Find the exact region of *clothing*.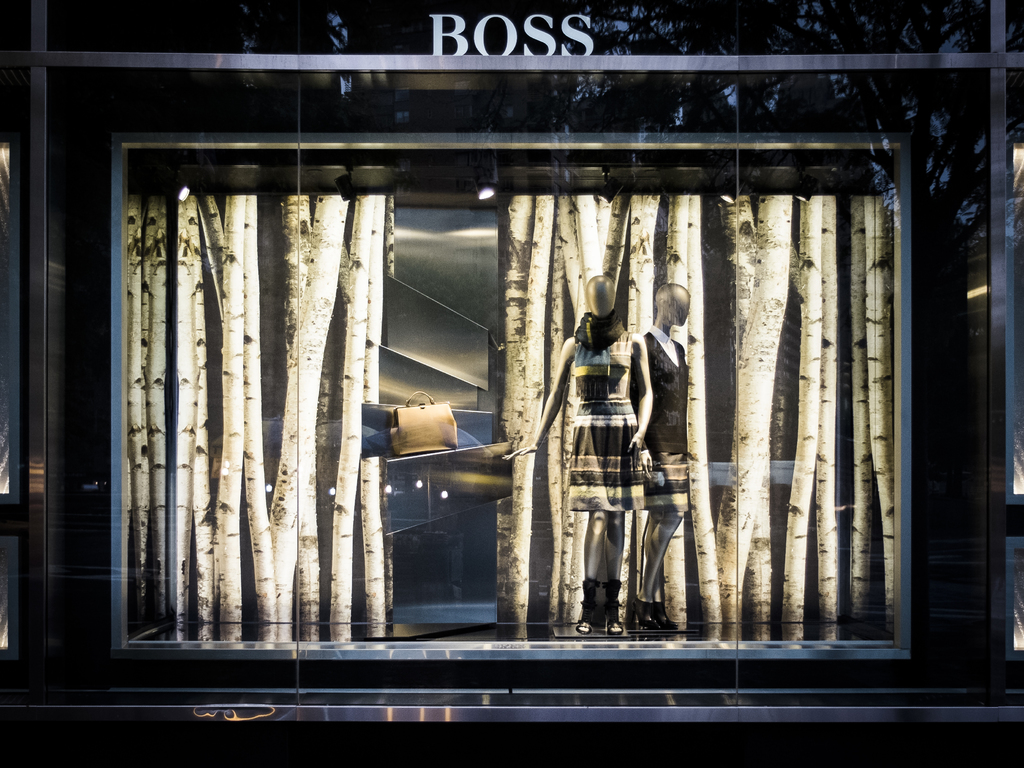
Exact region: bbox=[631, 326, 697, 515].
